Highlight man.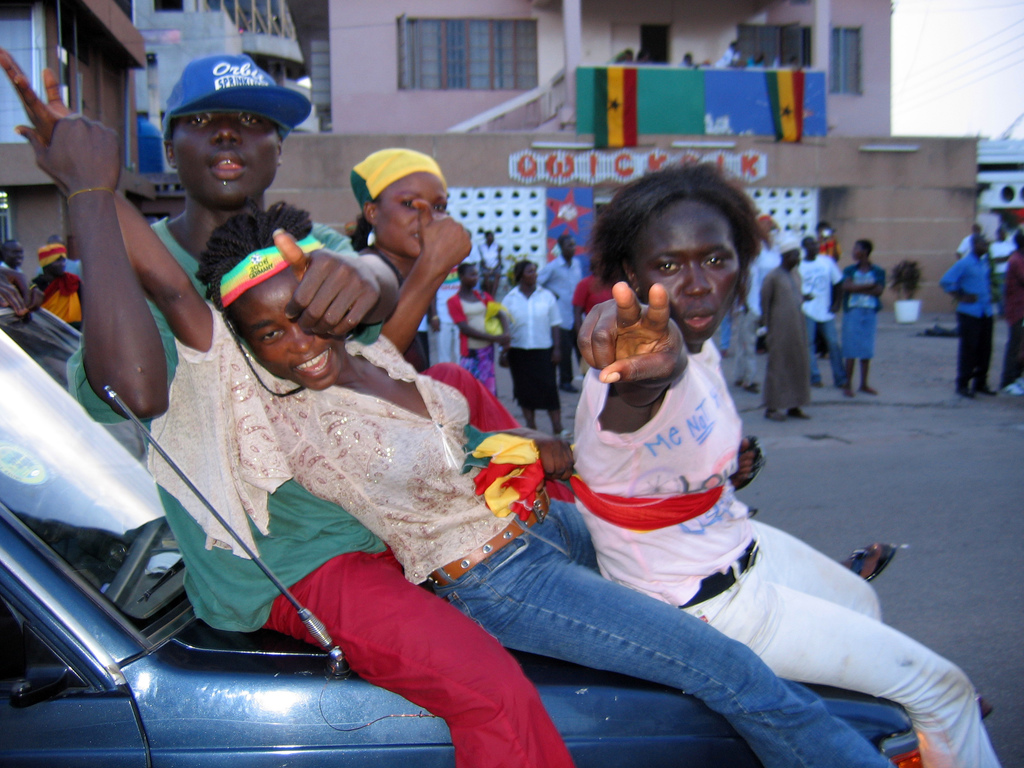
Highlighted region: l=535, t=232, r=592, b=398.
